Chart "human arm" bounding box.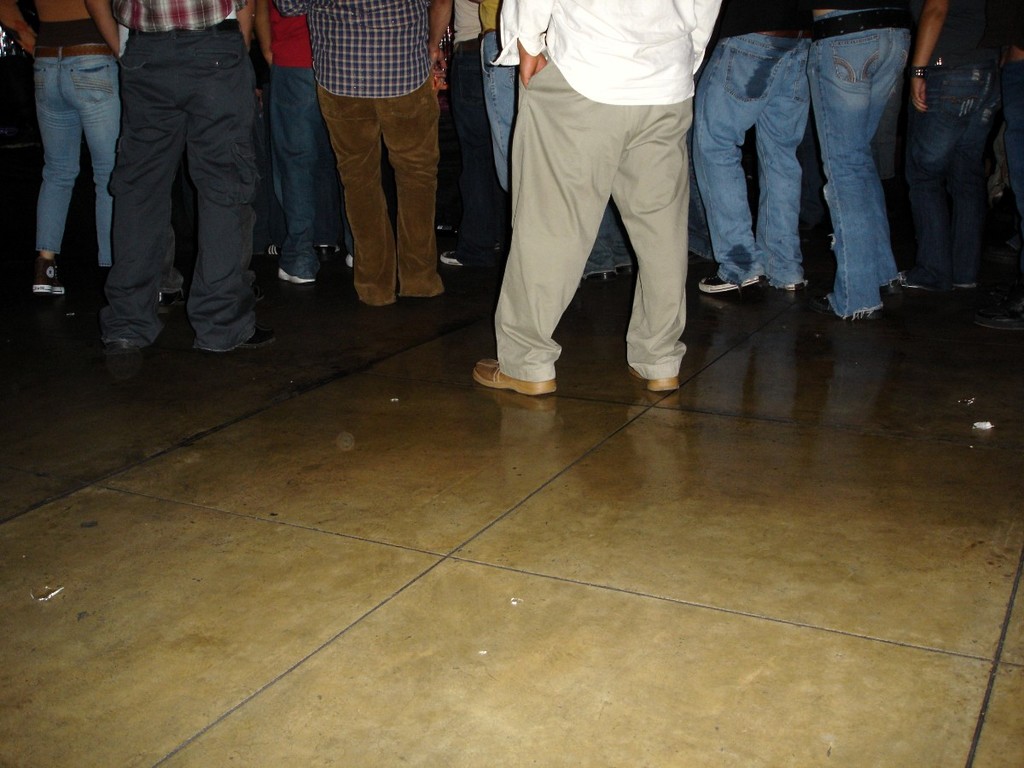
Charted: box(916, 0, 935, 95).
